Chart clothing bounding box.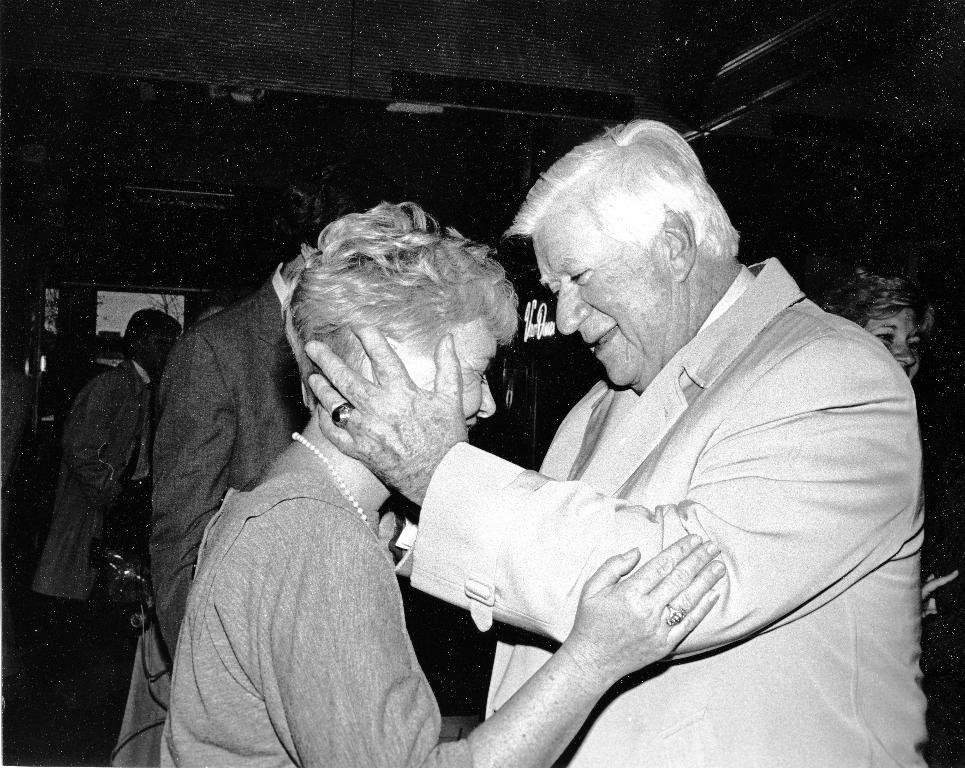
Charted: {"left": 36, "top": 349, "right": 157, "bottom": 608}.
